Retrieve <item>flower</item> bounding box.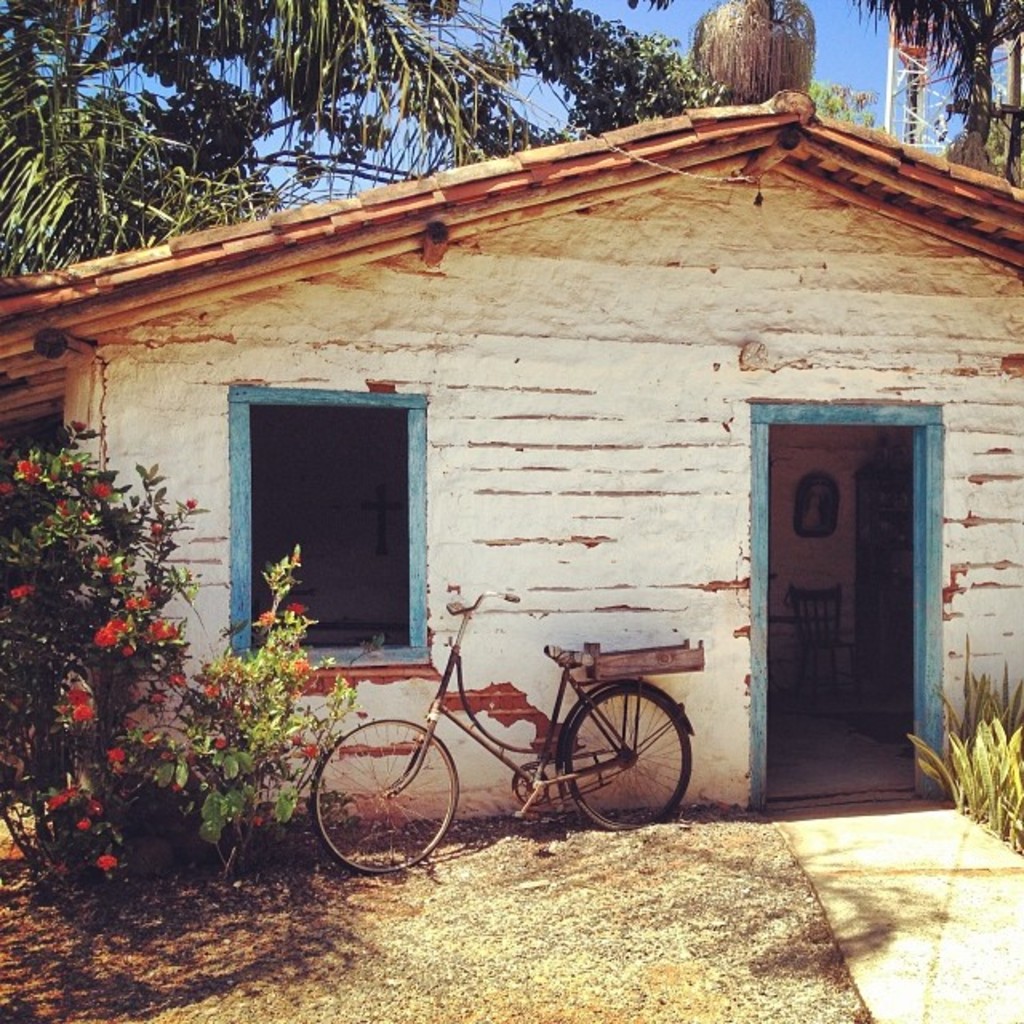
Bounding box: <box>48,787,70,802</box>.
